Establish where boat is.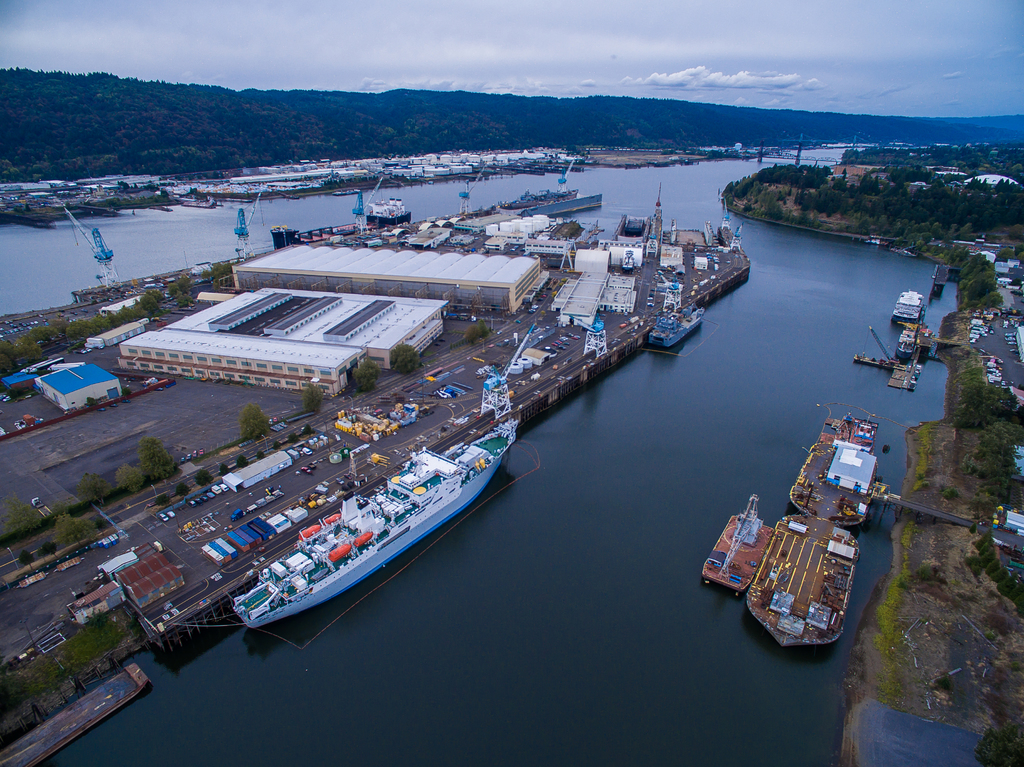
Established at 865 238 891 245.
